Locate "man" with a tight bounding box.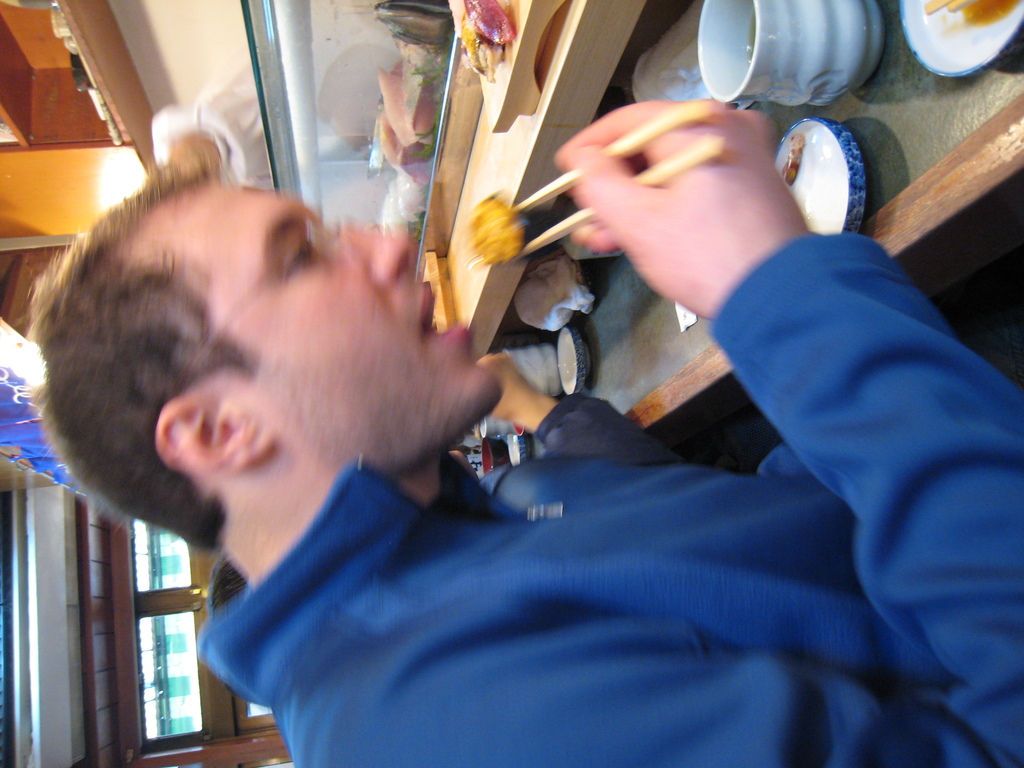
bbox=(19, 111, 976, 742).
